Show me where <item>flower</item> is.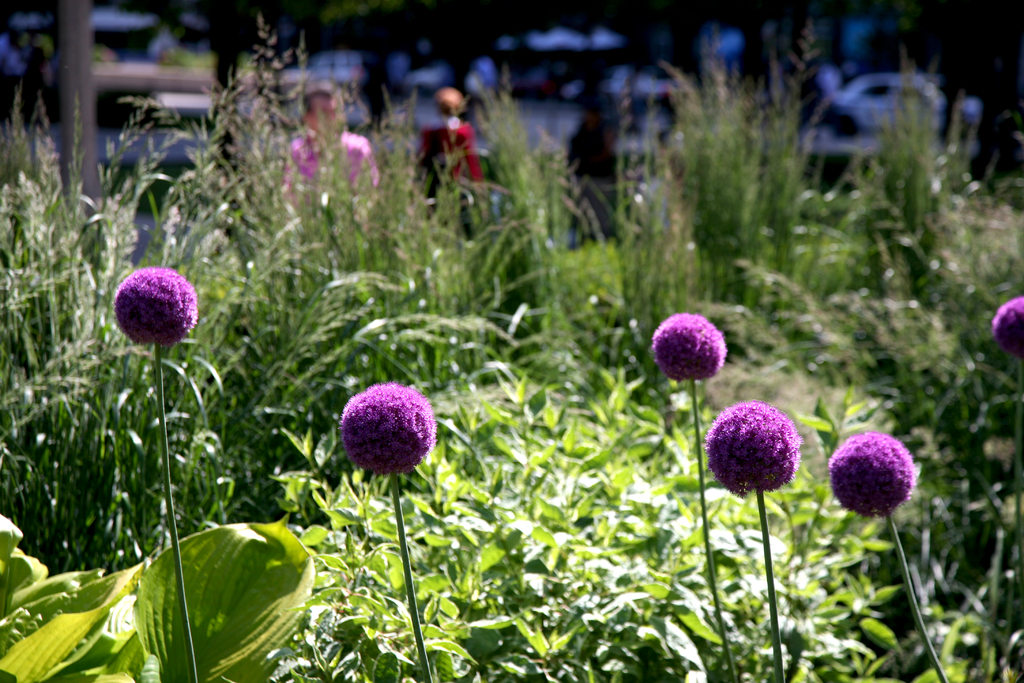
<item>flower</item> is at Rect(831, 418, 916, 527).
